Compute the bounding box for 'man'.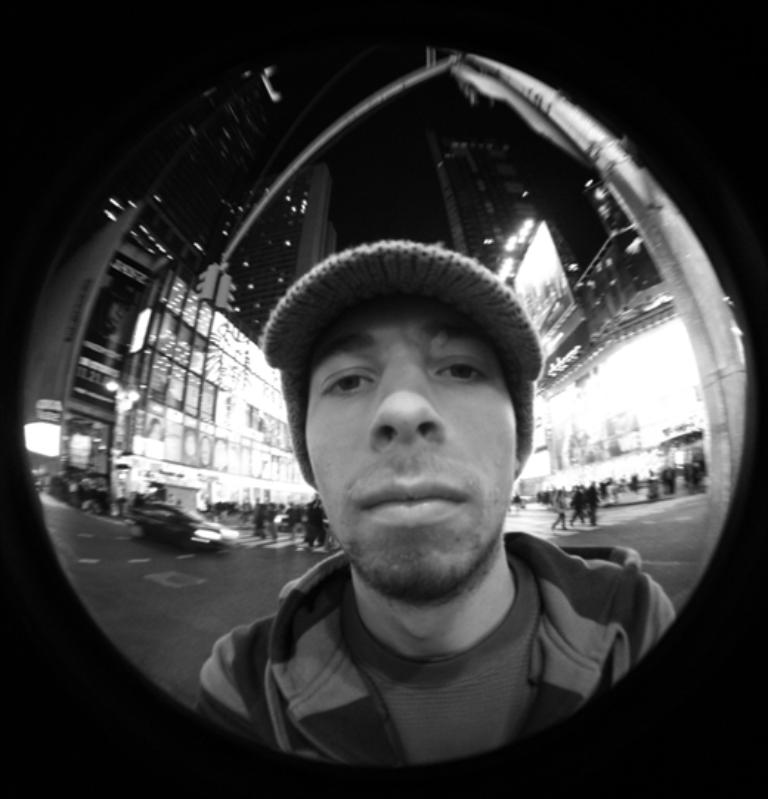
[left=186, top=235, right=681, bottom=768].
